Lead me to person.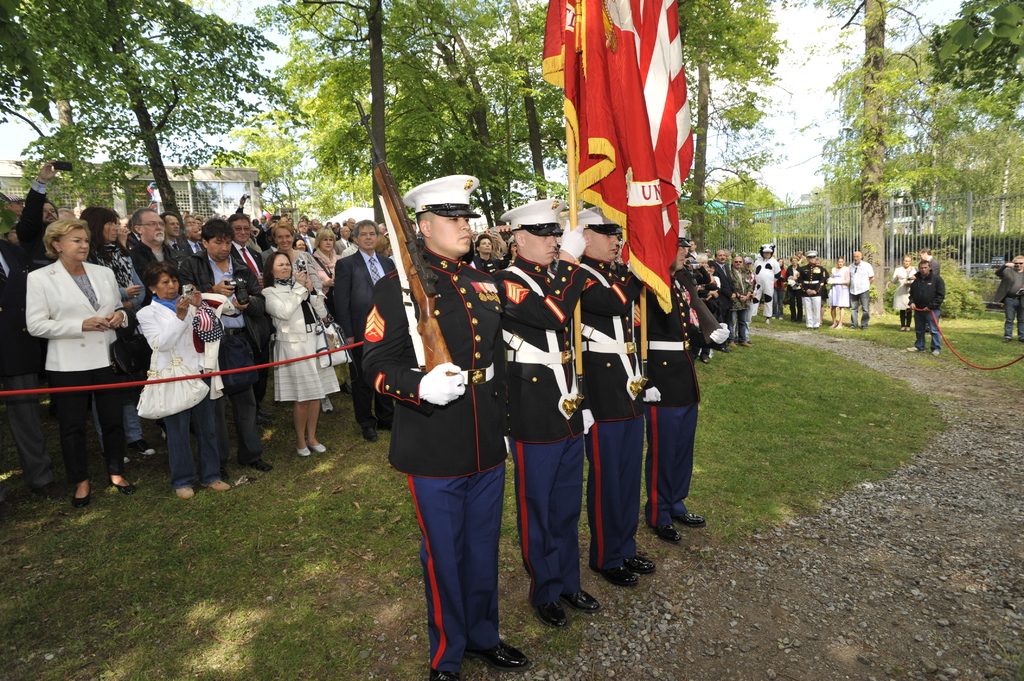
Lead to (x1=996, y1=252, x2=1023, y2=342).
